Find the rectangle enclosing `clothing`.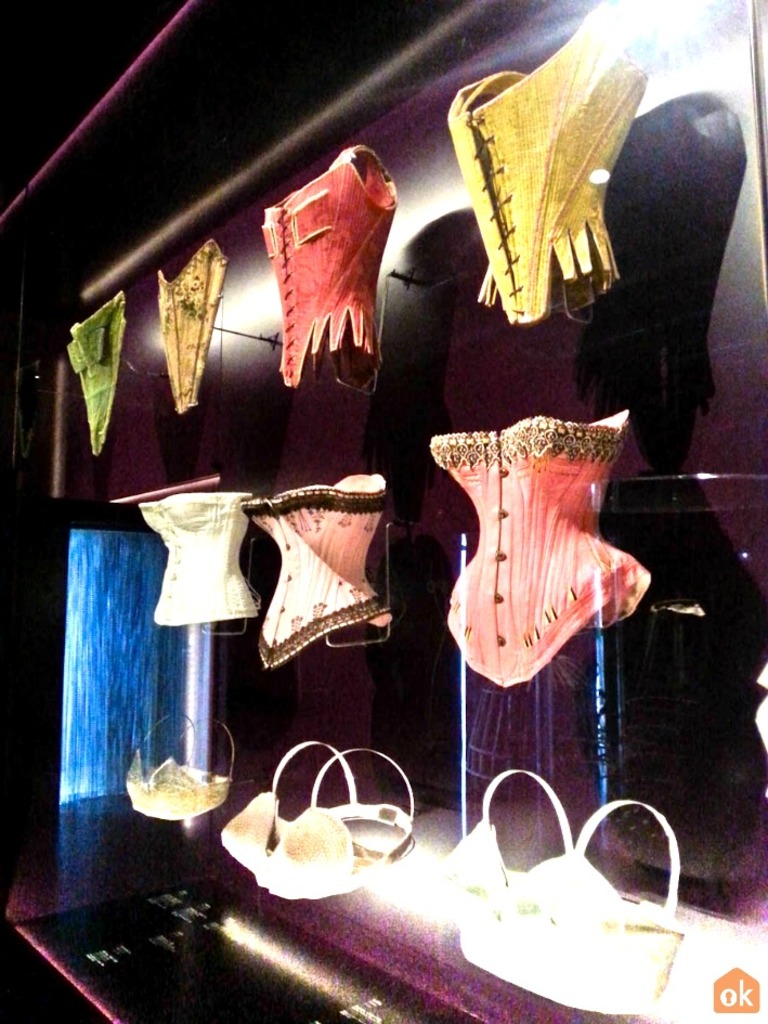
x1=263, y1=134, x2=398, y2=405.
